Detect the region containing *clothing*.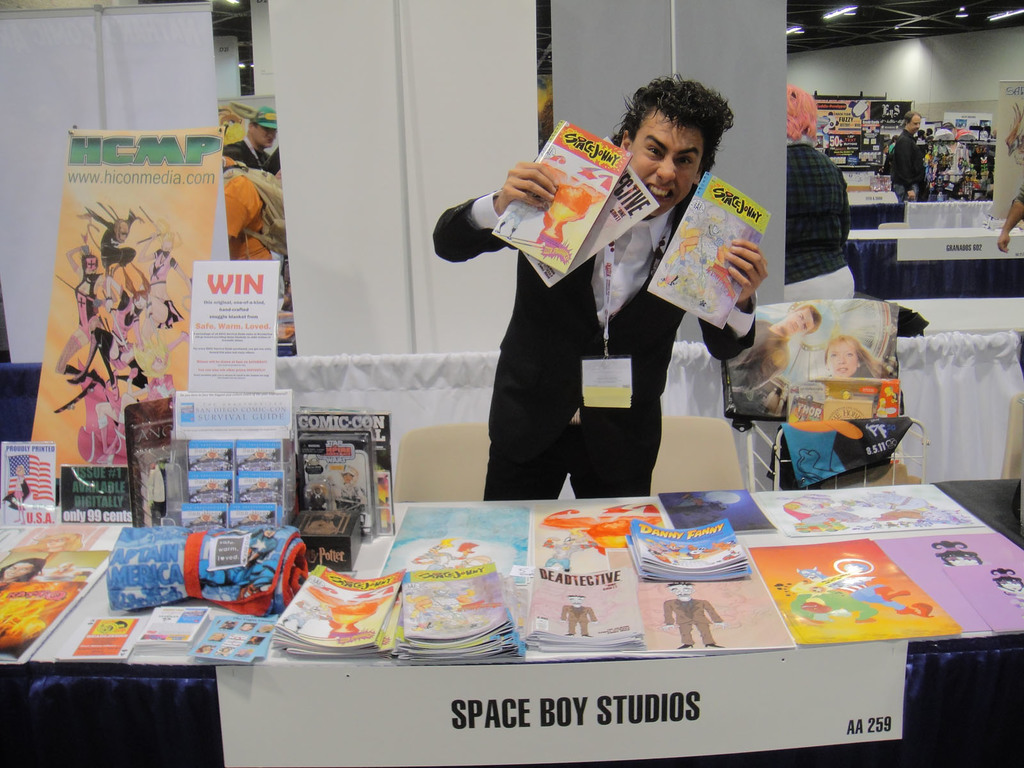
[728,318,790,392].
